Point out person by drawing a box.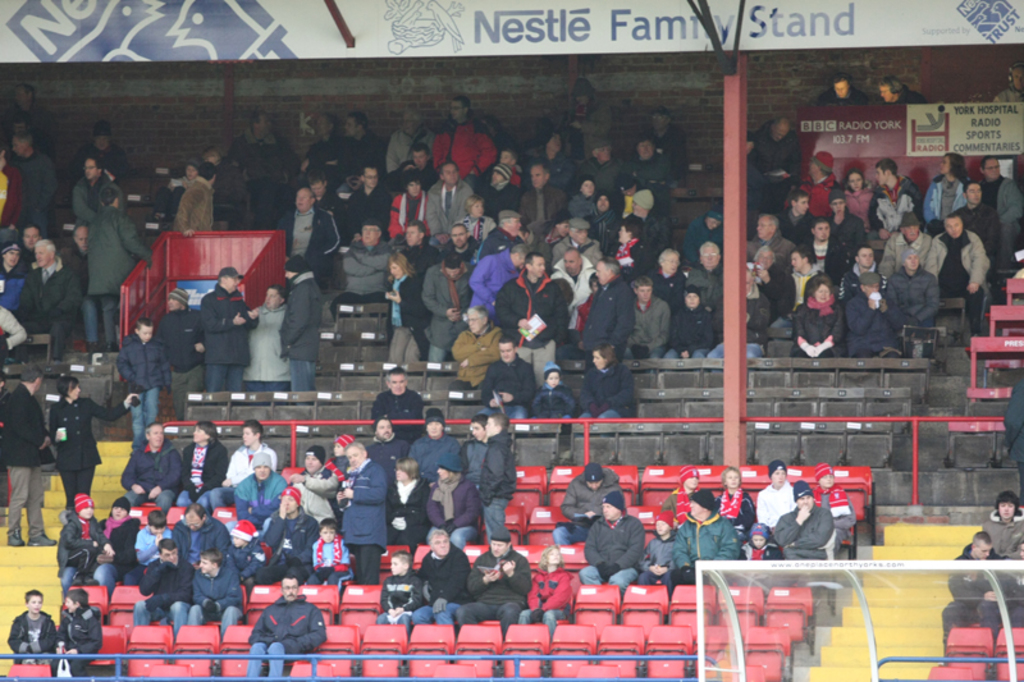
bbox=(741, 209, 800, 267).
